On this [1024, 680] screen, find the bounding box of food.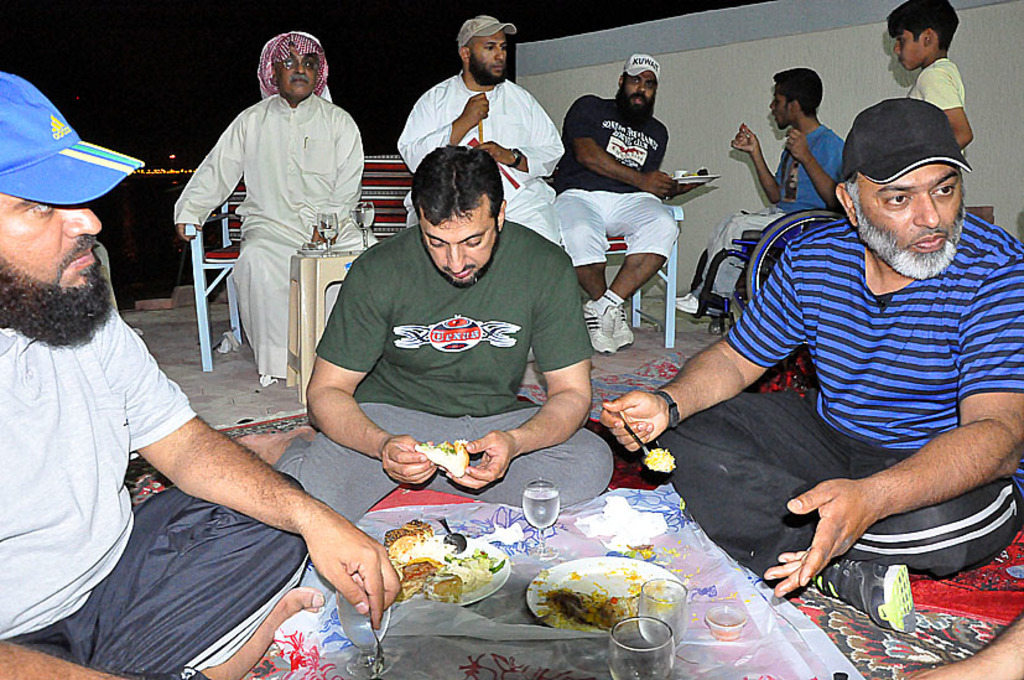
Bounding box: 388 535 506 603.
